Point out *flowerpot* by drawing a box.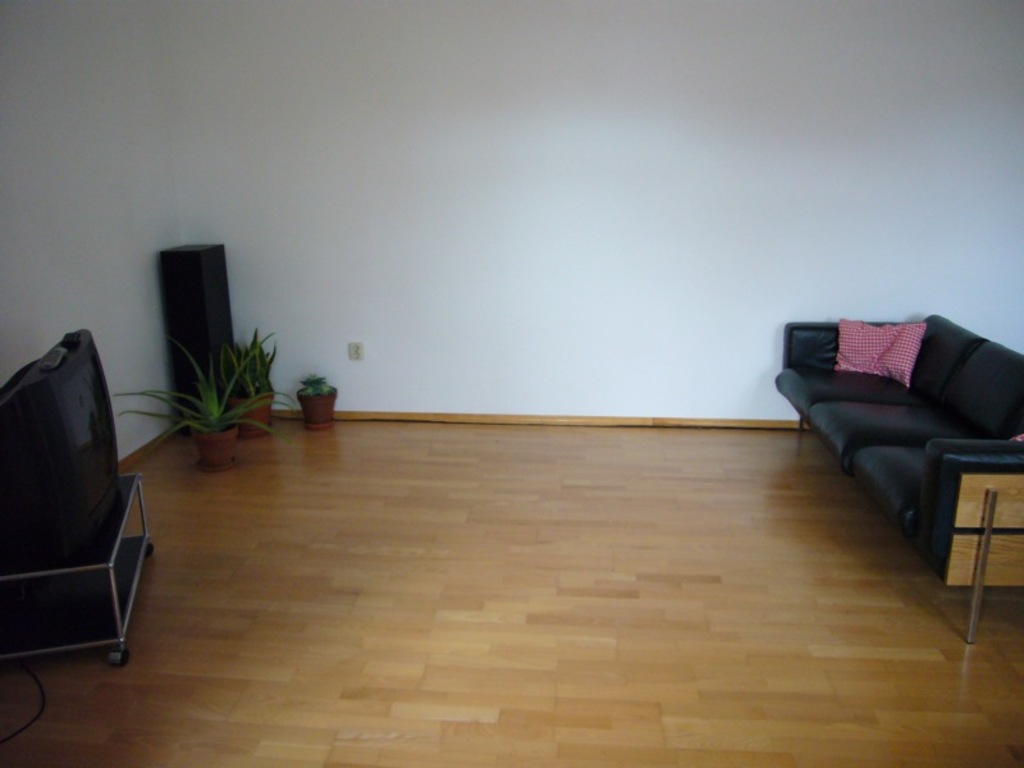
bbox(187, 429, 238, 465).
